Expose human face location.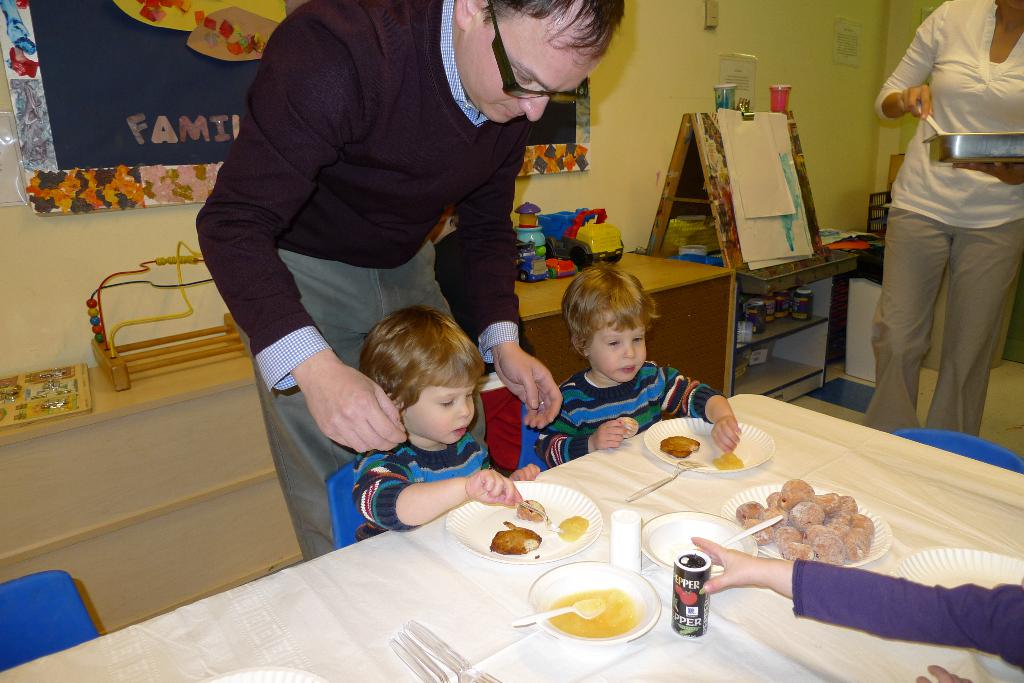
Exposed at bbox=[404, 380, 474, 442].
